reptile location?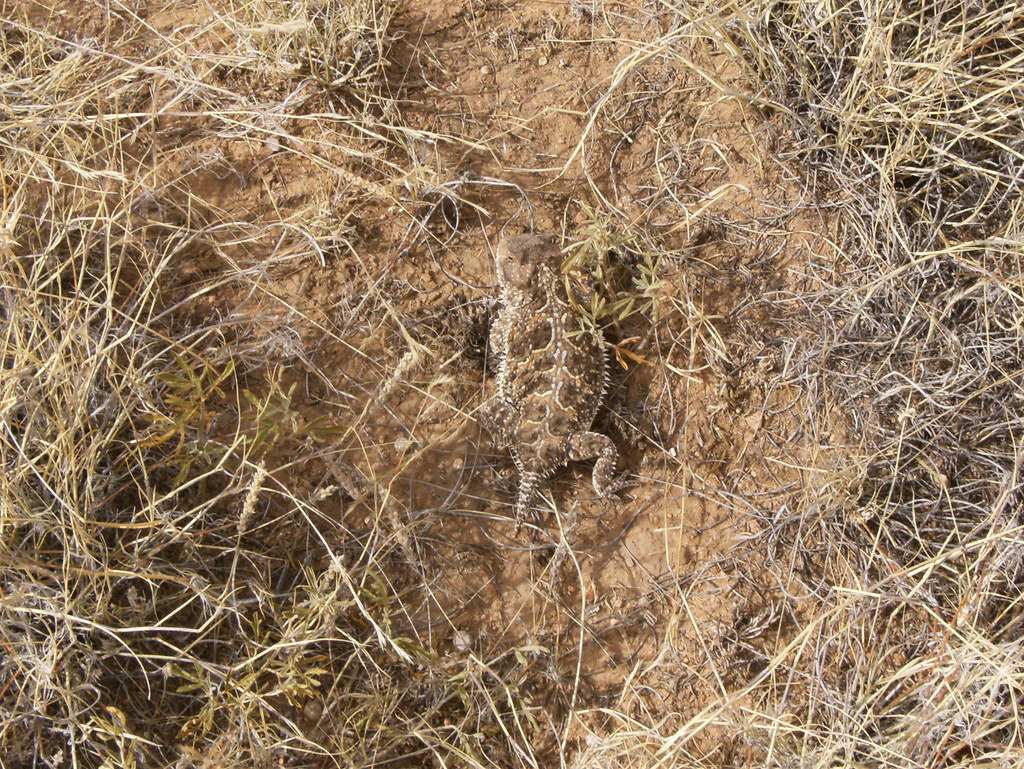
crop(461, 229, 644, 543)
